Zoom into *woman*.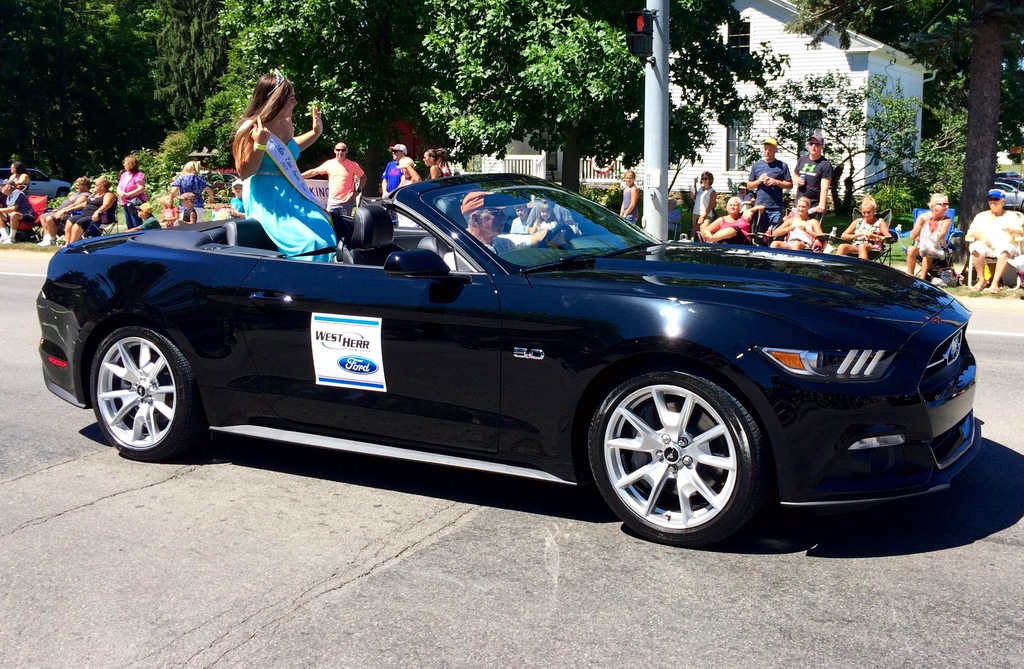
Zoom target: (831, 193, 896, 265).
